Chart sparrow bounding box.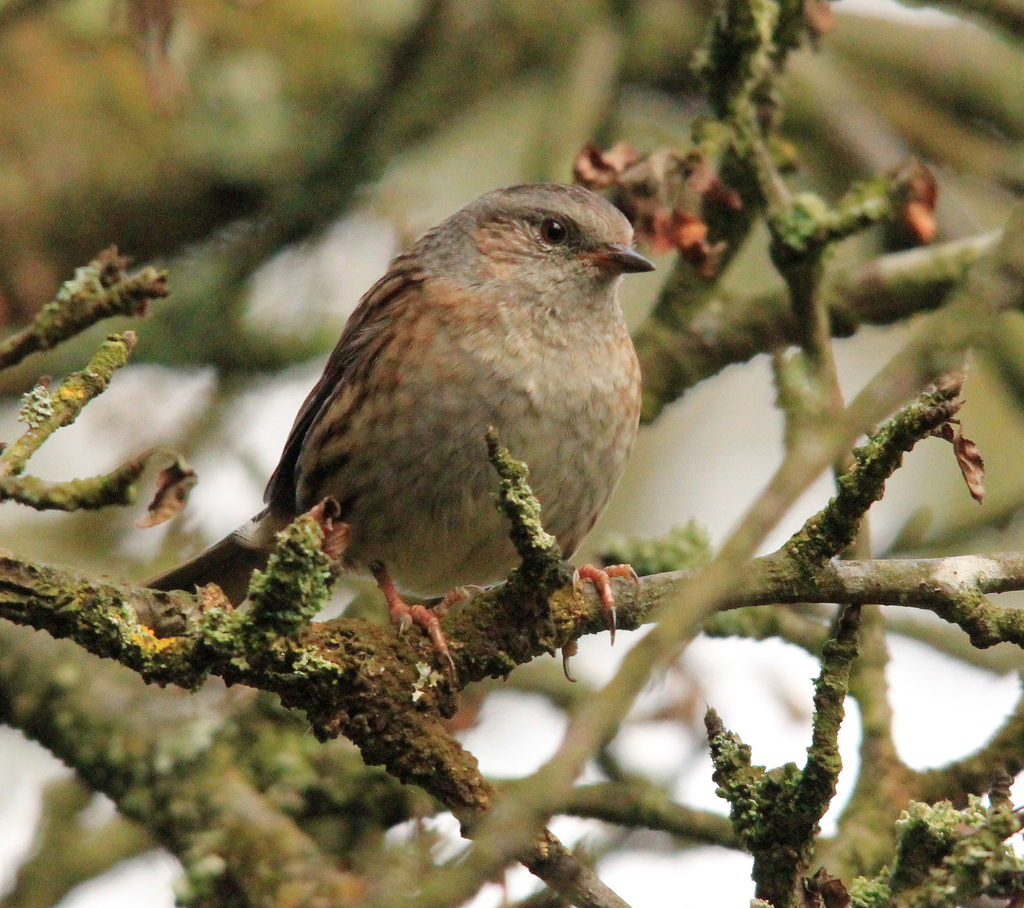
Charted: bbox=[149, 185, 653, 694].
